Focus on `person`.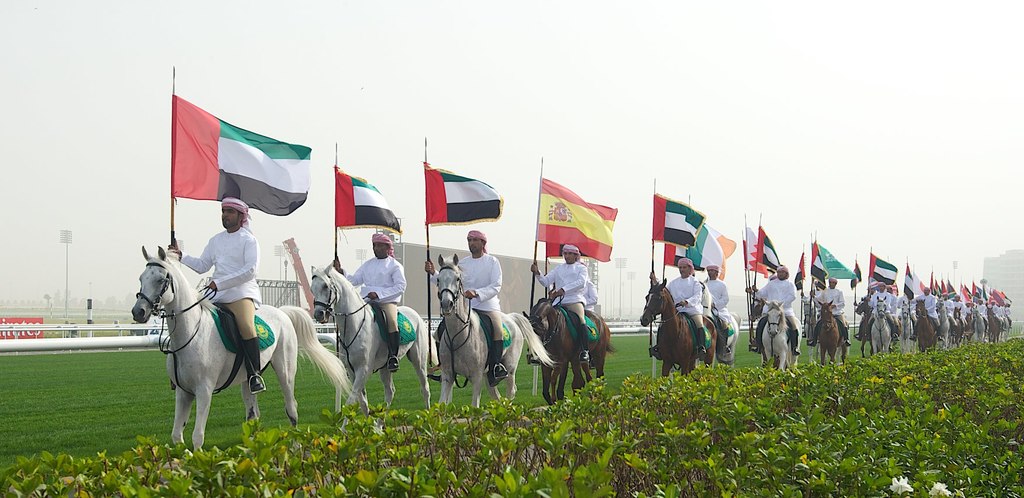
Focused at [left=328, top=233, right=408, bottom=378].
